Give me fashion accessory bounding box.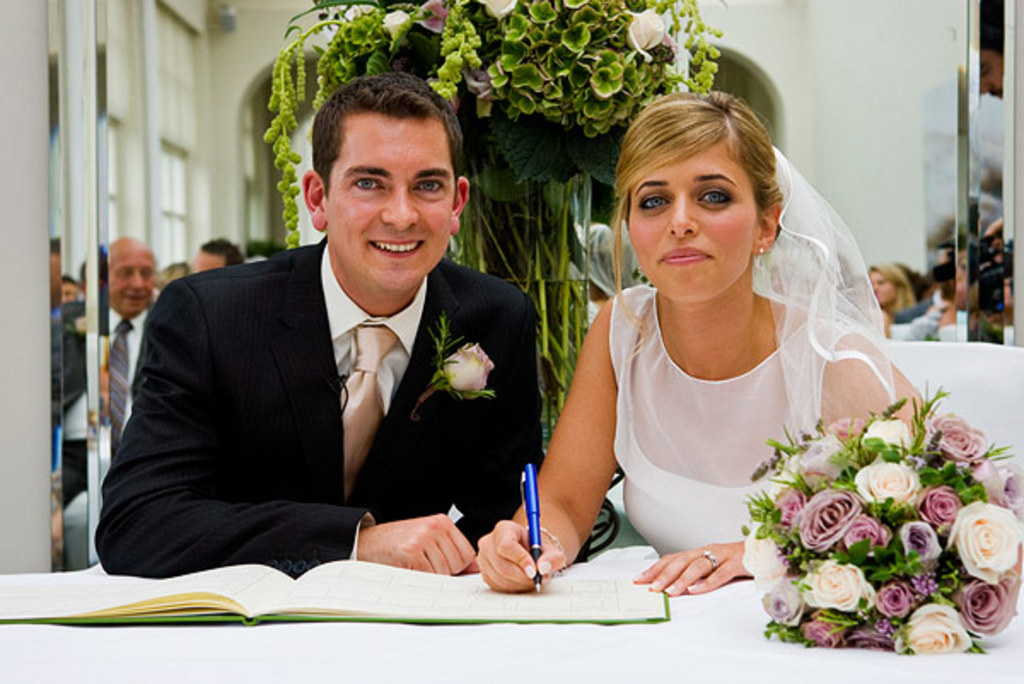
Rect(700, 548, 717, 573).
